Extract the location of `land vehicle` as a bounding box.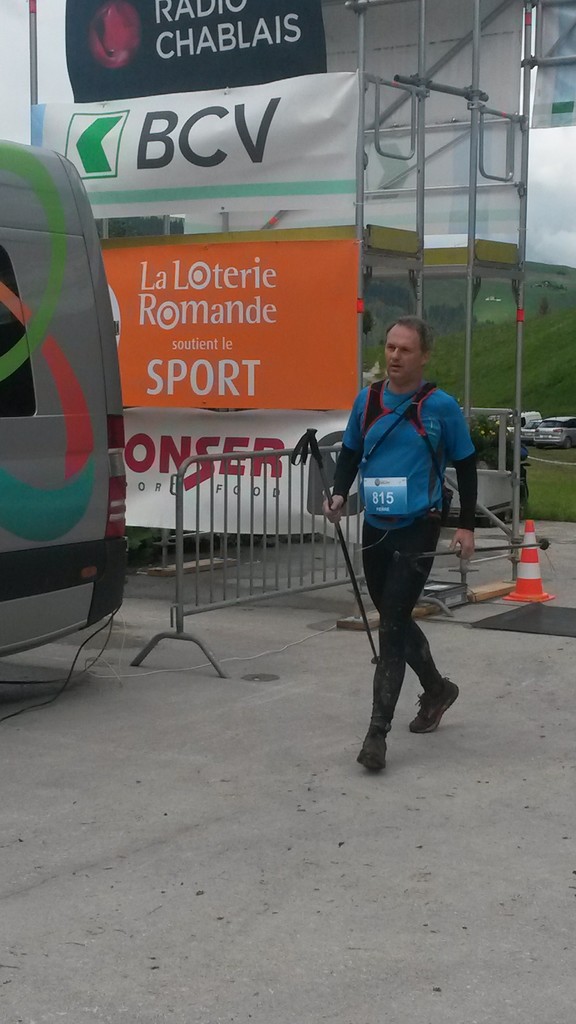
crop(532, 420, 572, 449).
